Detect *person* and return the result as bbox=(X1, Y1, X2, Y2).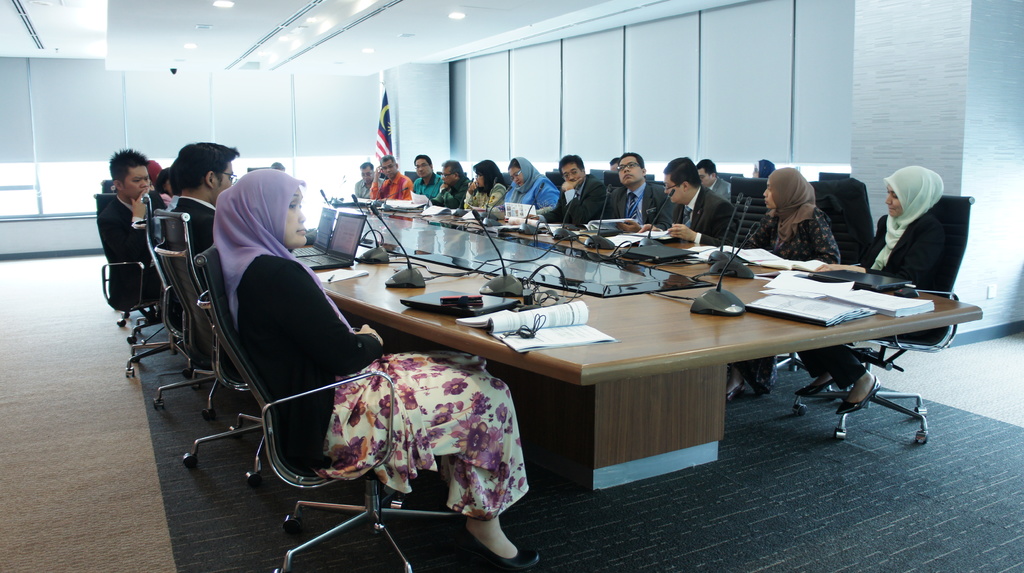
bbox=(413, 162, 438, 205).
